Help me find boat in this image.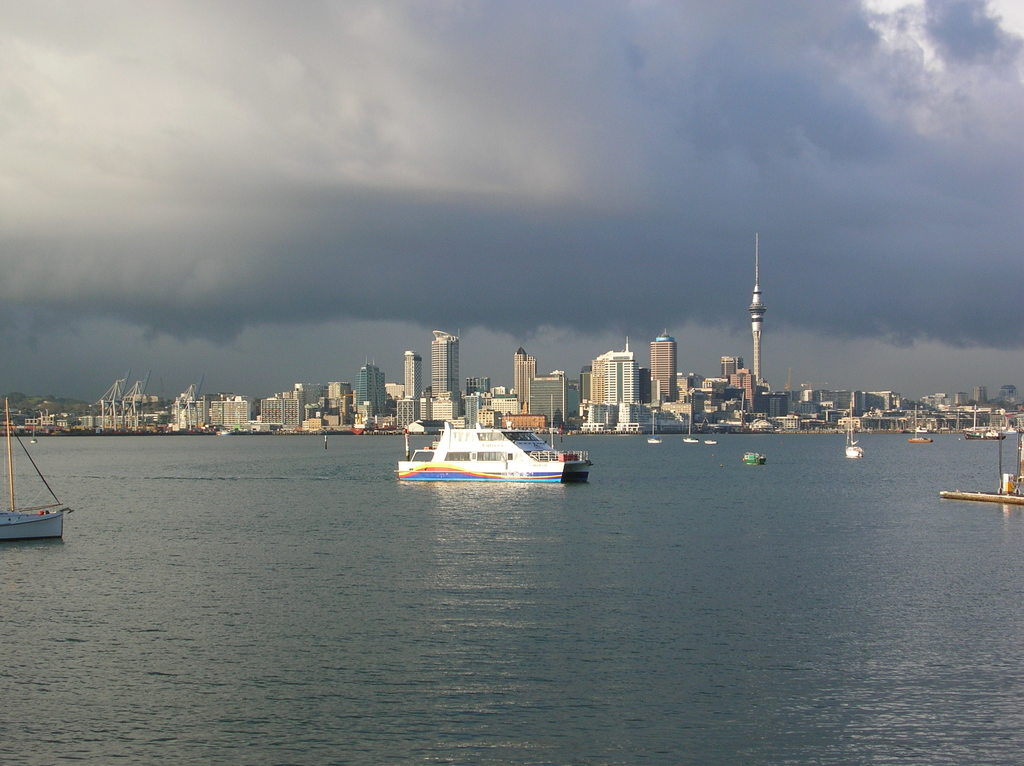
Found it: [left=31, top=417, right=40, bottom=445].
